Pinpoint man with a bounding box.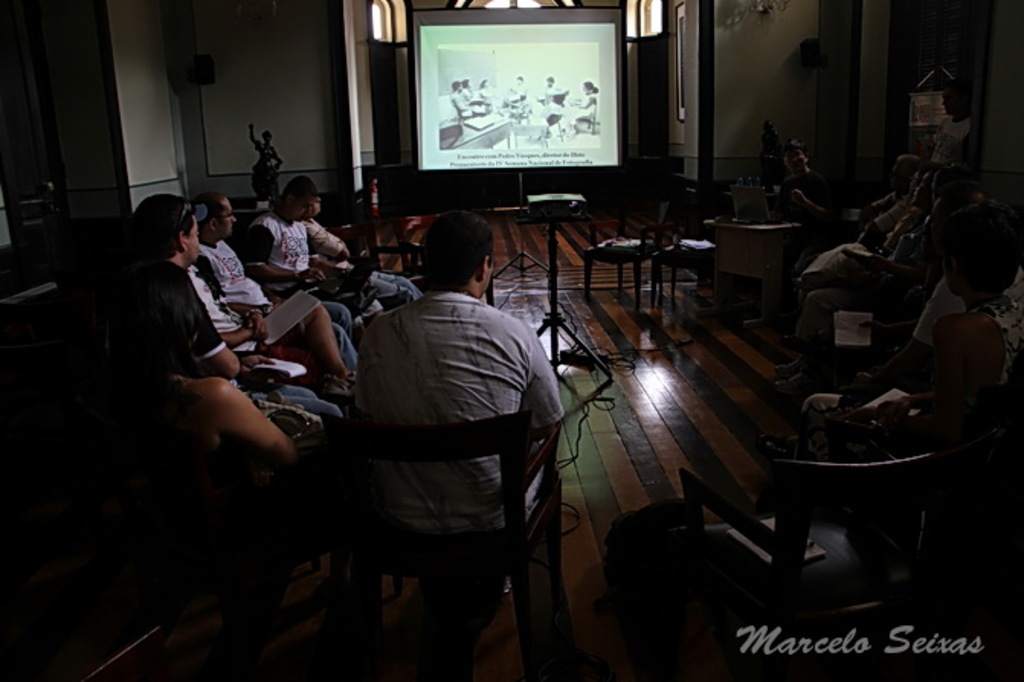
775:136:838:230.
